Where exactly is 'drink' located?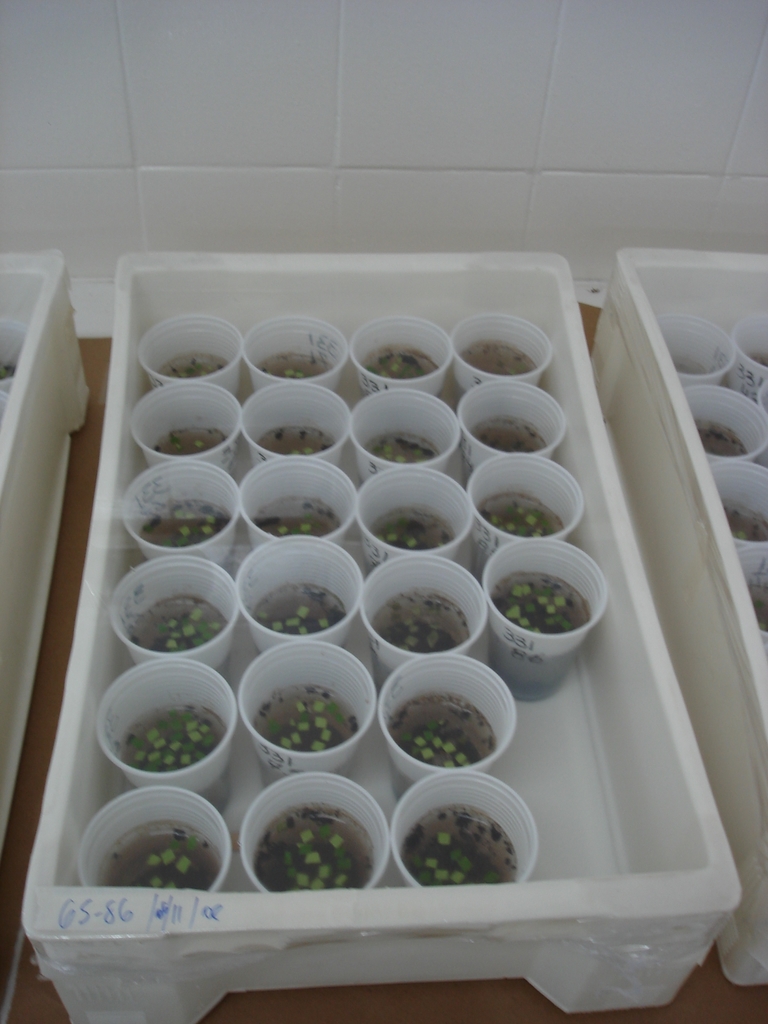
Its bounding box is detection(252, 803, 378, 893).
